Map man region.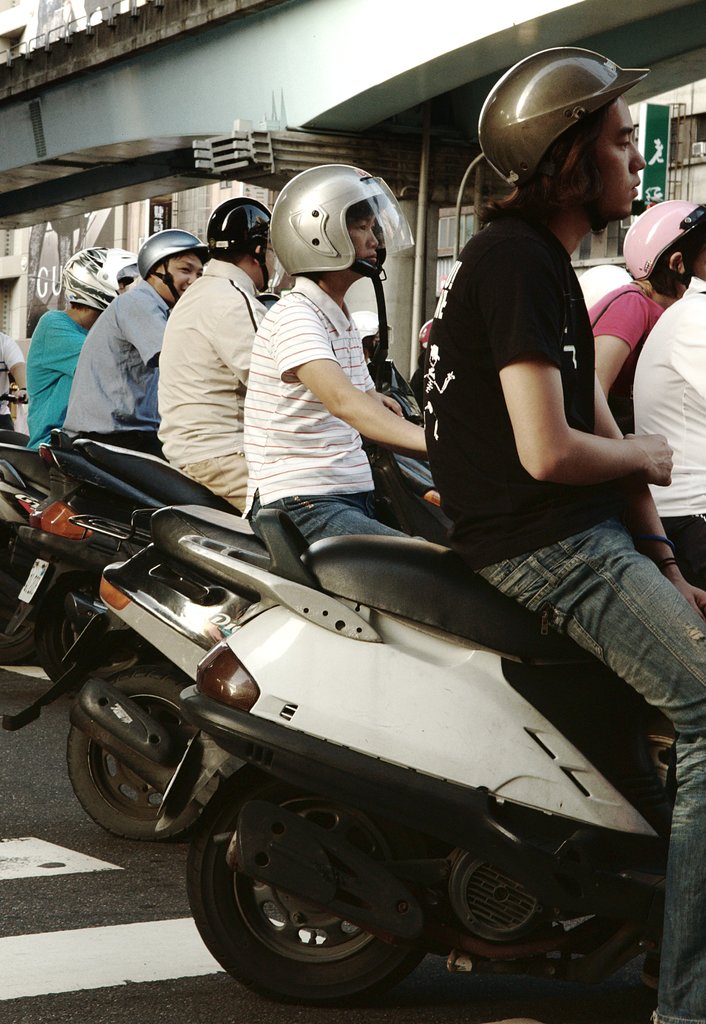
Mapped to [x1=423, y1=43, x2=705, y2=1023].
